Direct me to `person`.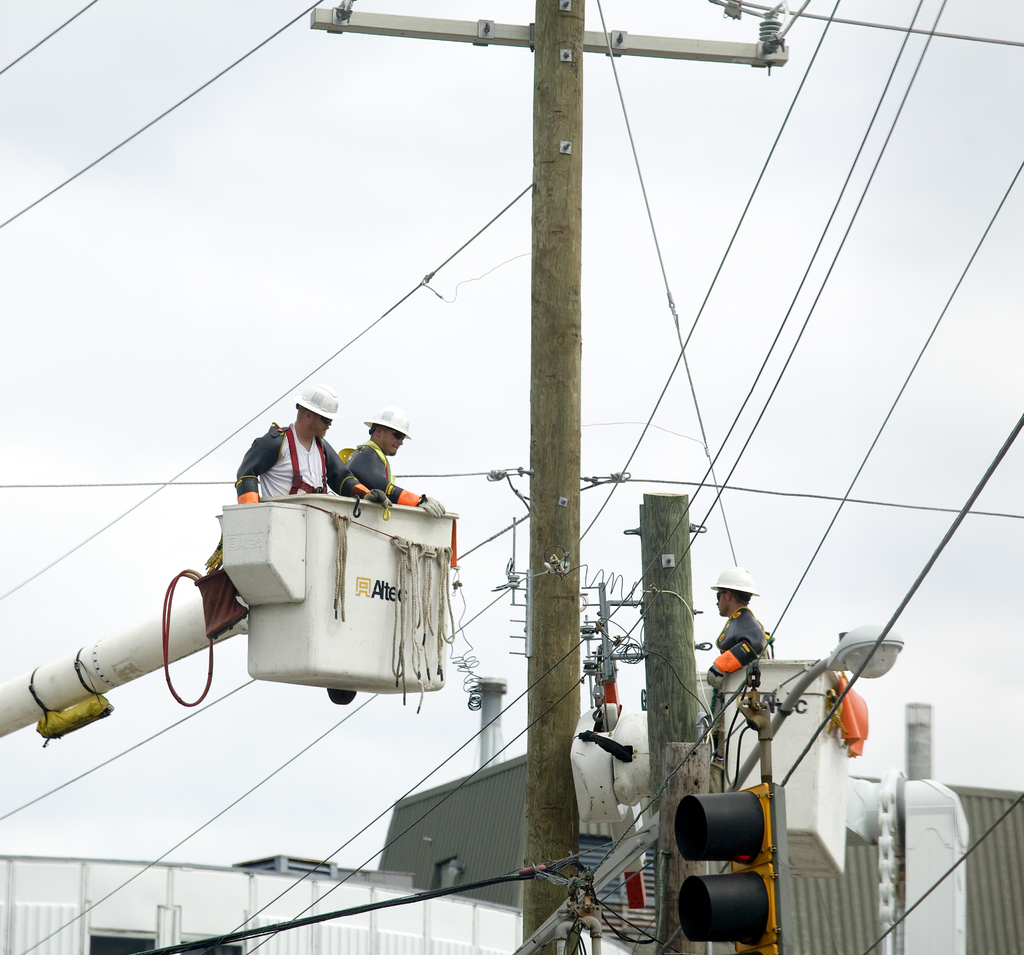
Direction: 342, 411, 444, 518.
